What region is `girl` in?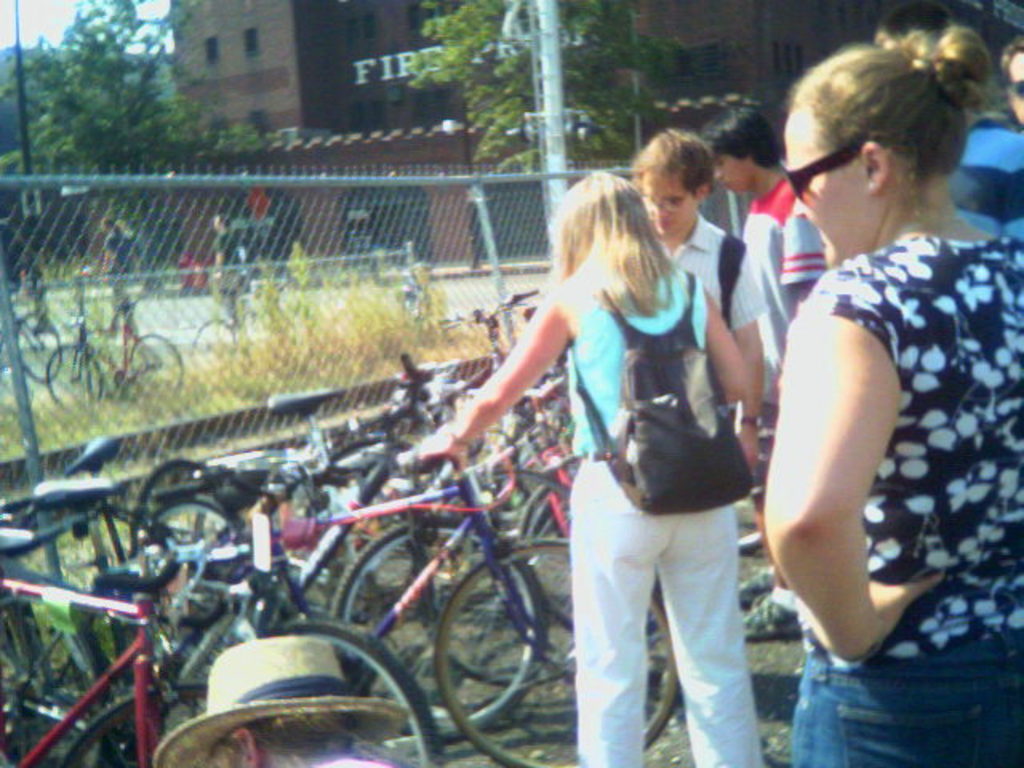
400, 174, 760, 766.
